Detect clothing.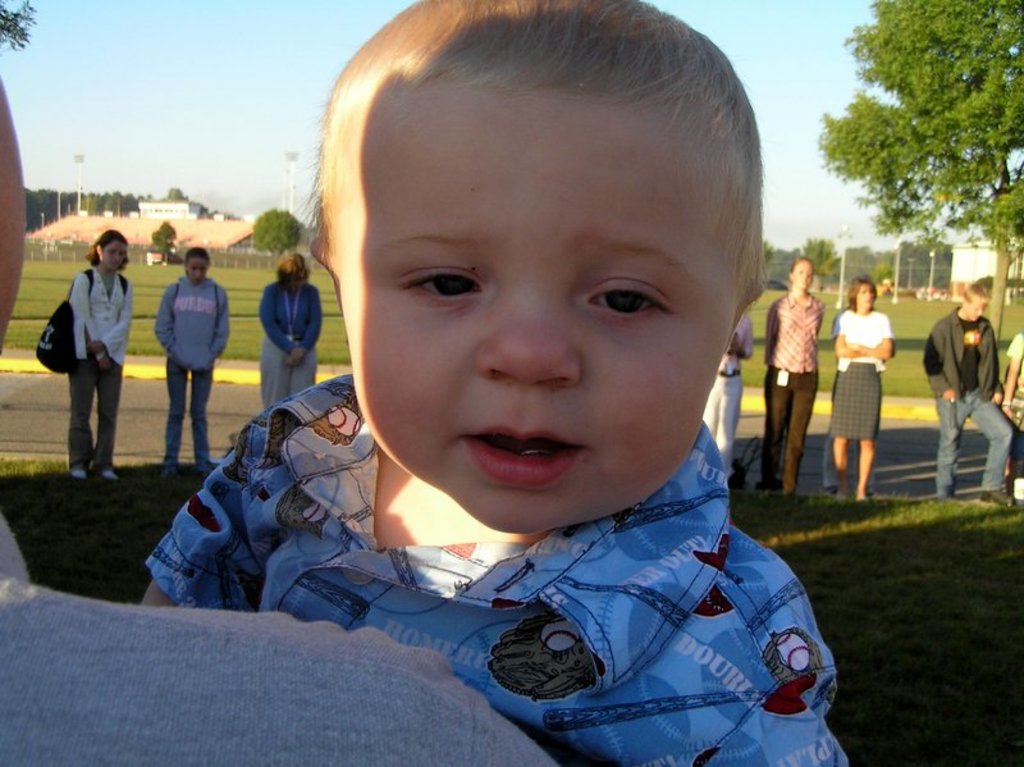
Detected at box=[154, 278, 228, 462].
